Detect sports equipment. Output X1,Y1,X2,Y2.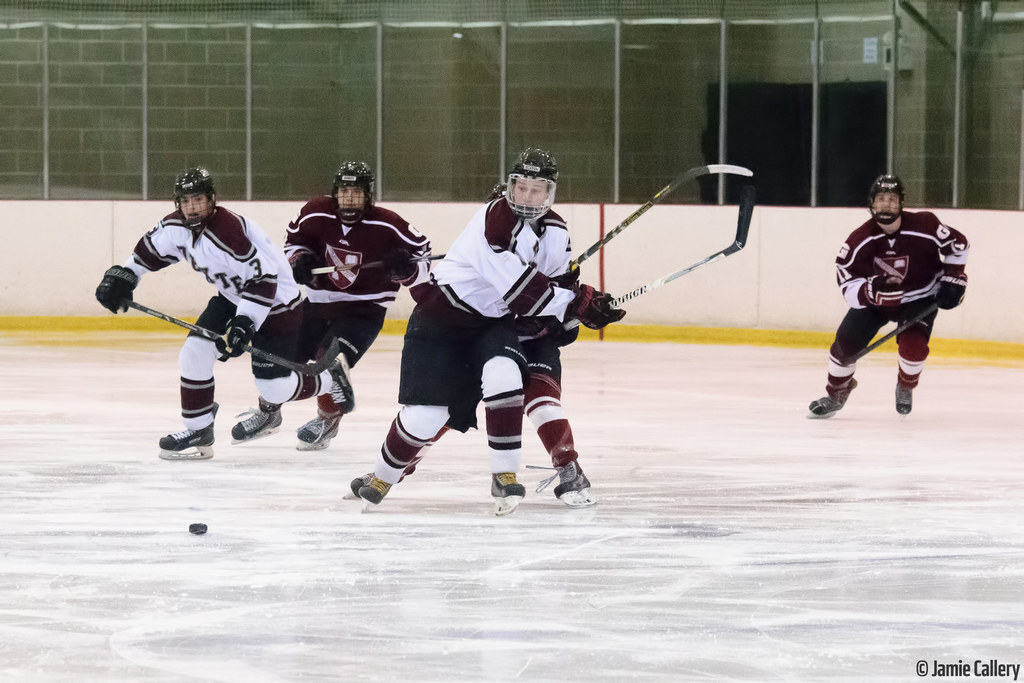
216,312,257,360.
